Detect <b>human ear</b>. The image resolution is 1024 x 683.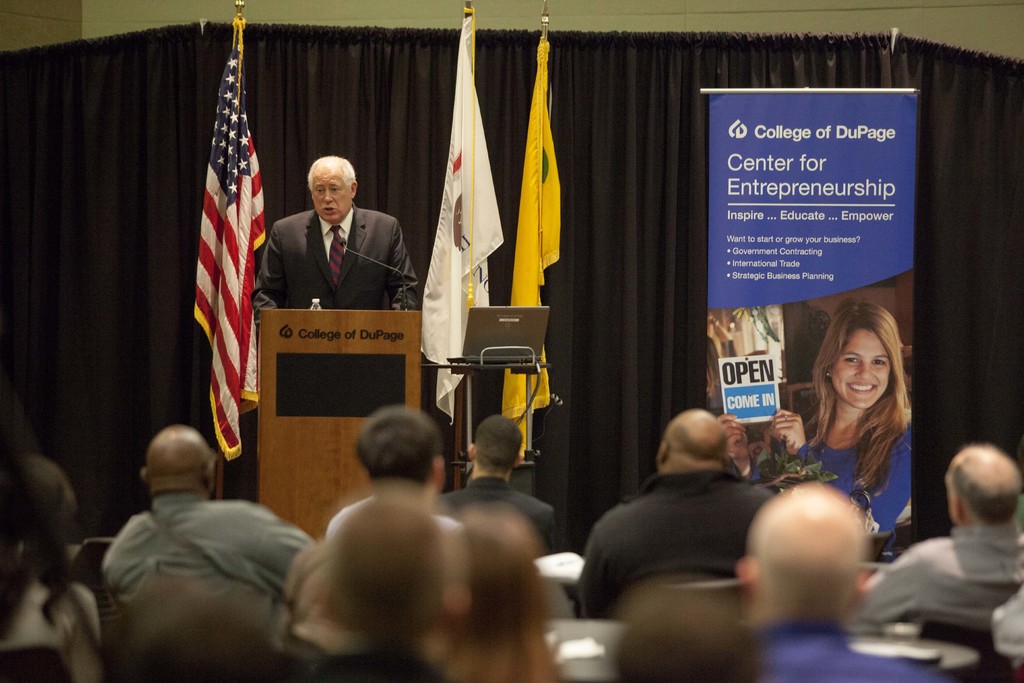
left=659, top=440, right=669, bottom=462.
